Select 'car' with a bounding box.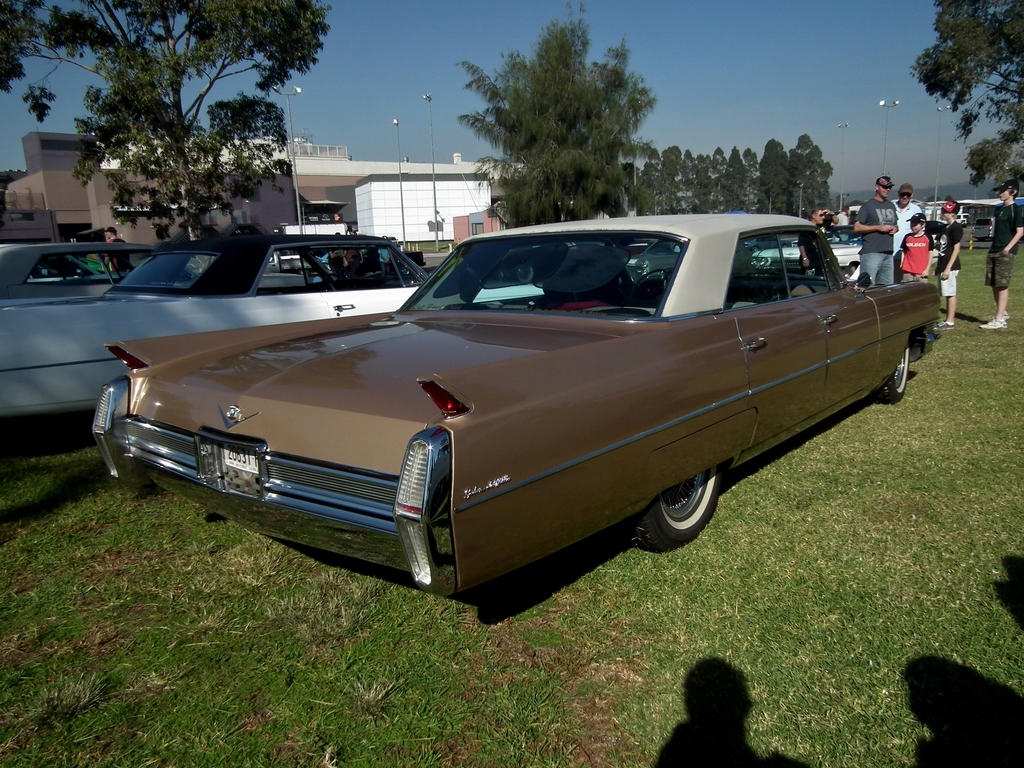
bbox=[94, 224, 927, 595].
